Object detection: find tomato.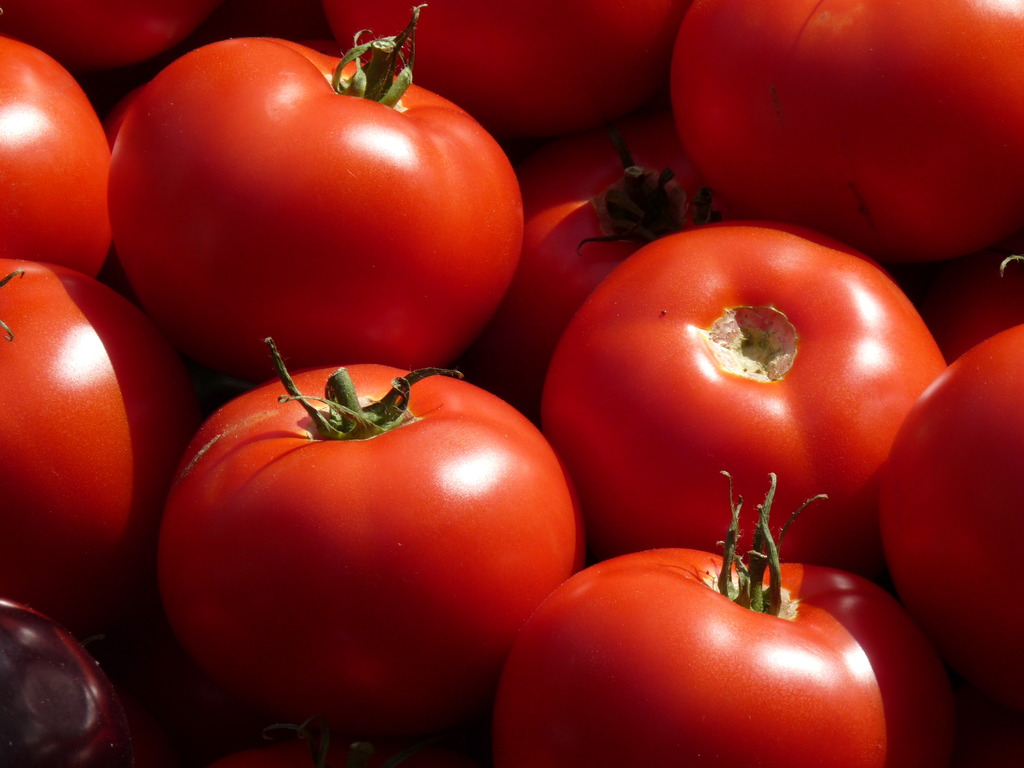
l=504, t=116, r=728, b=396.
